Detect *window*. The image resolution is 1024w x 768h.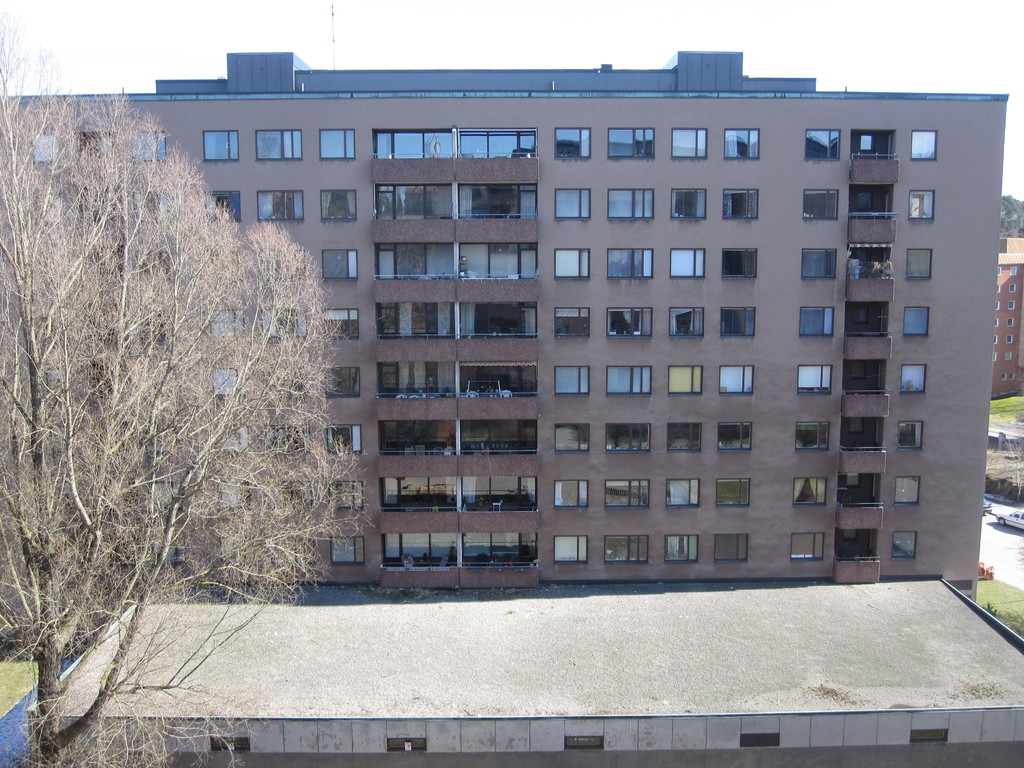
select_region(555, 421, 592, 456).
